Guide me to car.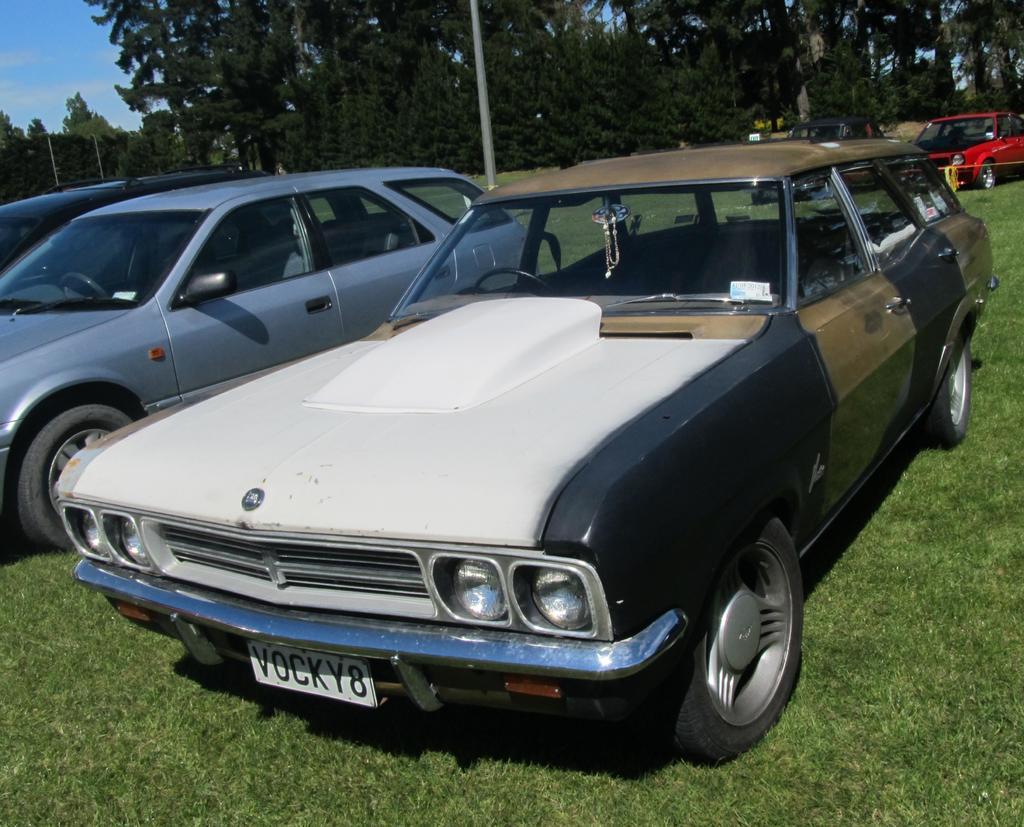
Guidance: [0,166,546,553].
